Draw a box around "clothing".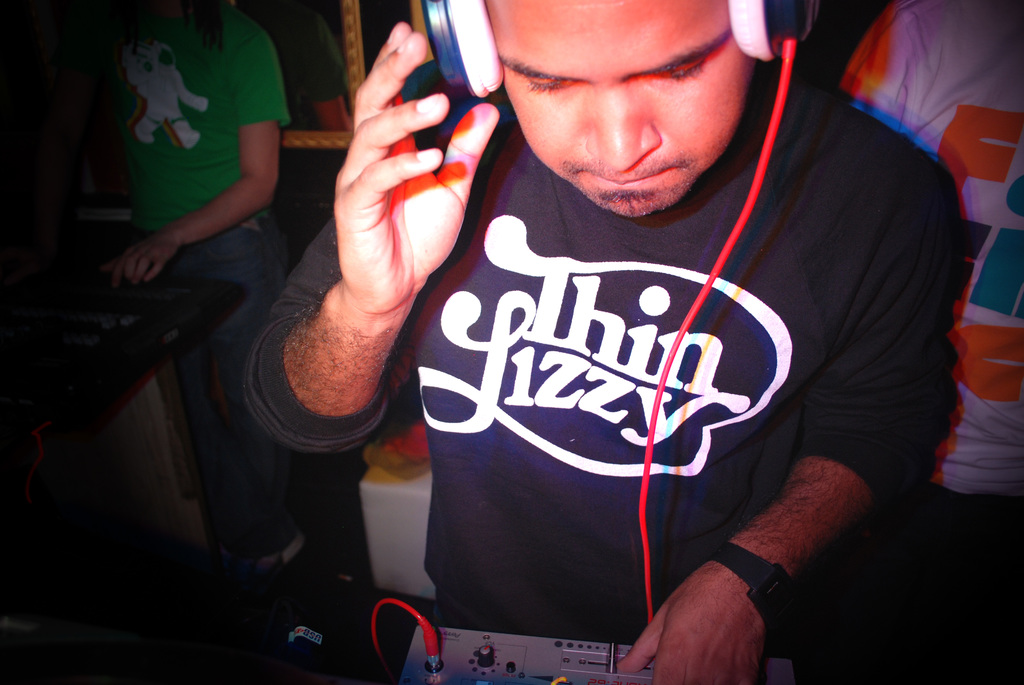
[left=54, top=0, right=291, bottom=560].
